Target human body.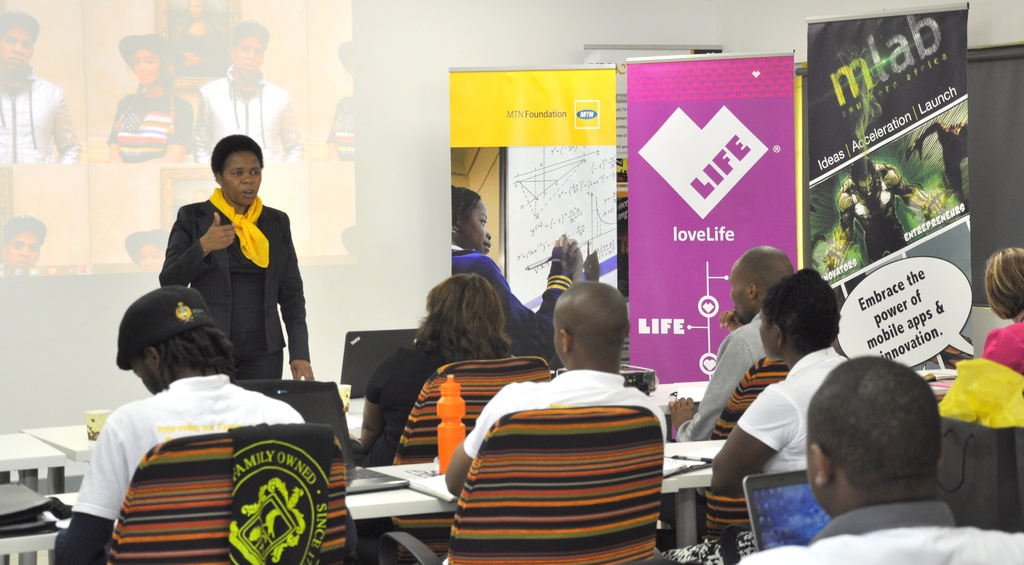
Target region: rect(815, 356, 963, 539).
